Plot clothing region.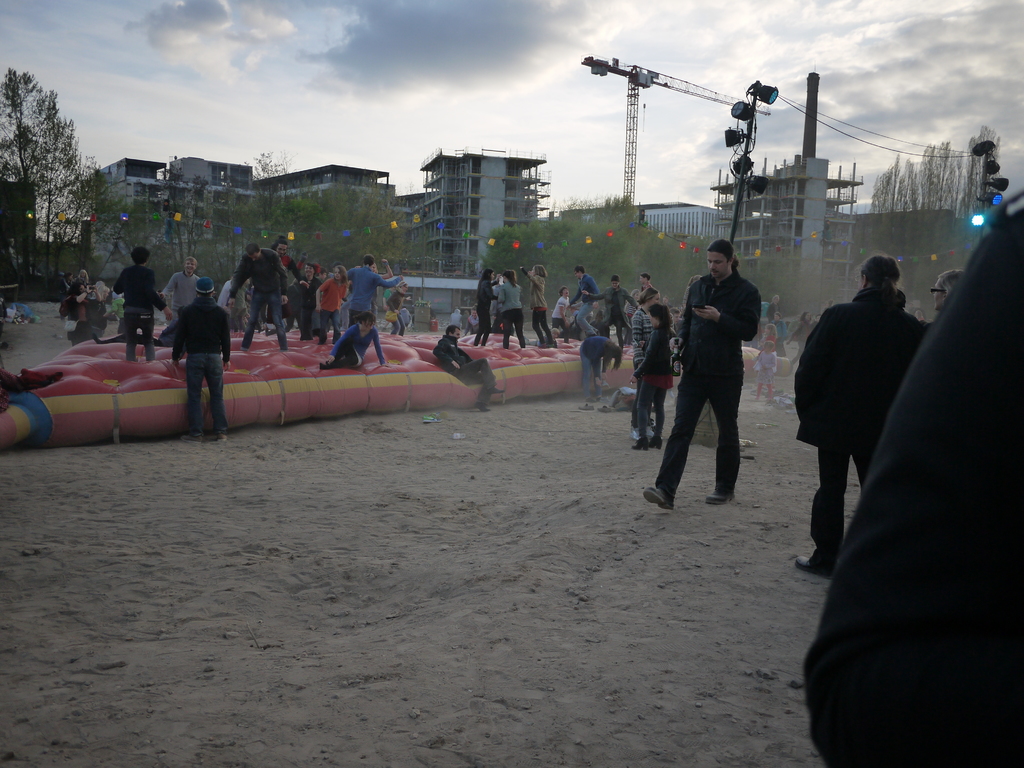
Plotted at detection(803, 285, 940, 570).
